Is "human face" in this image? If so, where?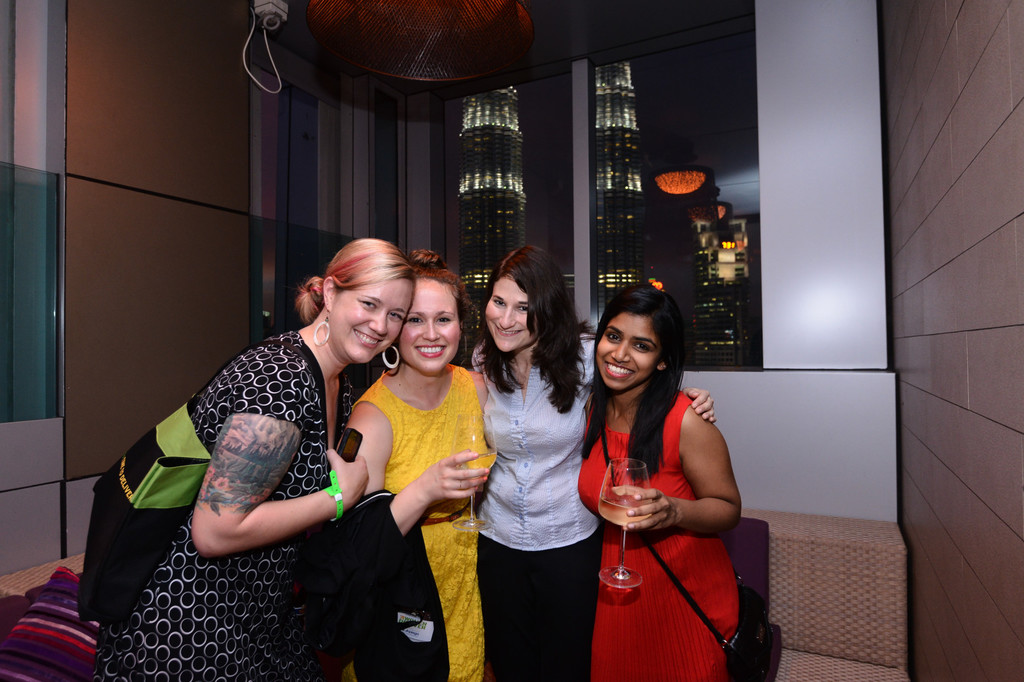
Yes, at <bbox>328, 267, 417, 365</bbox>.
